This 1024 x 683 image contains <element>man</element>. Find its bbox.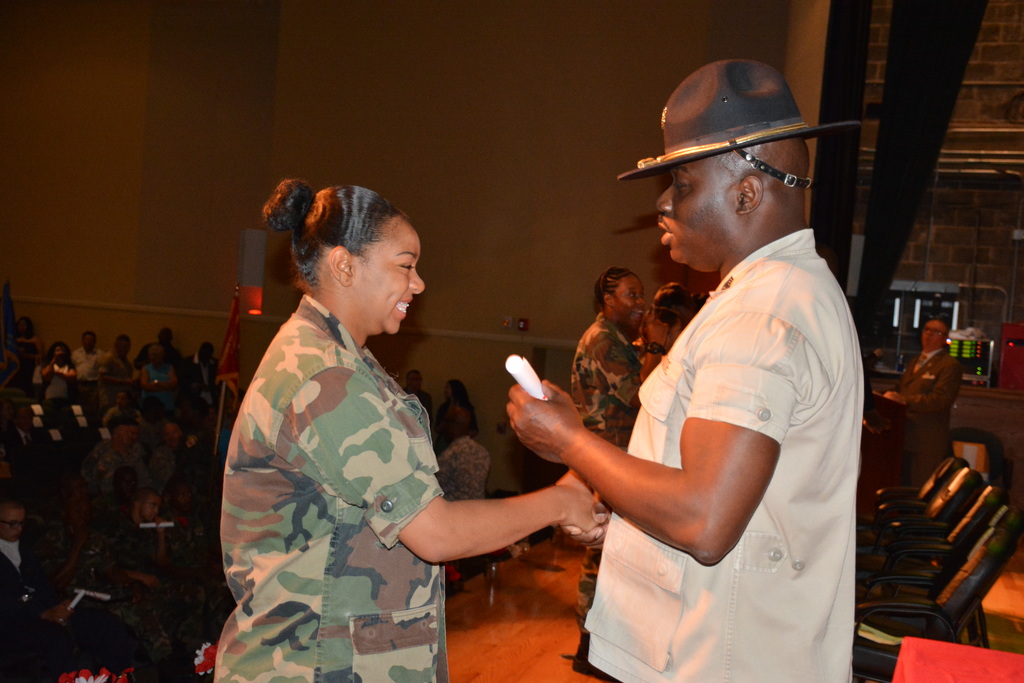
x1=876 y1=314 x2=963 y2=440.
